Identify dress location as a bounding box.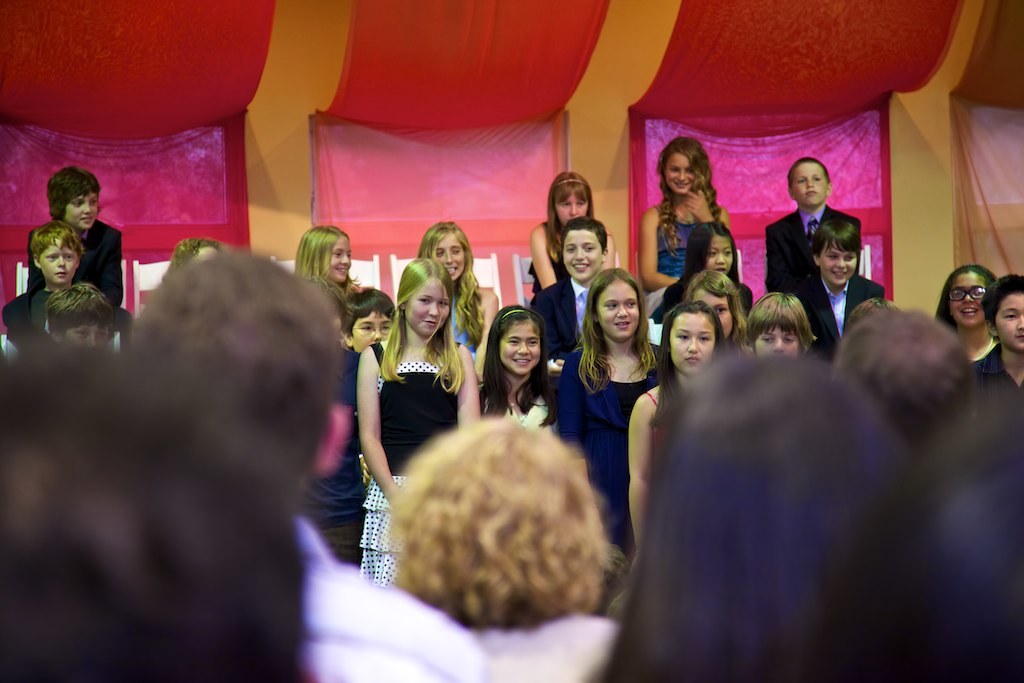
(left=643, top=217, right=734, bottom=339).
